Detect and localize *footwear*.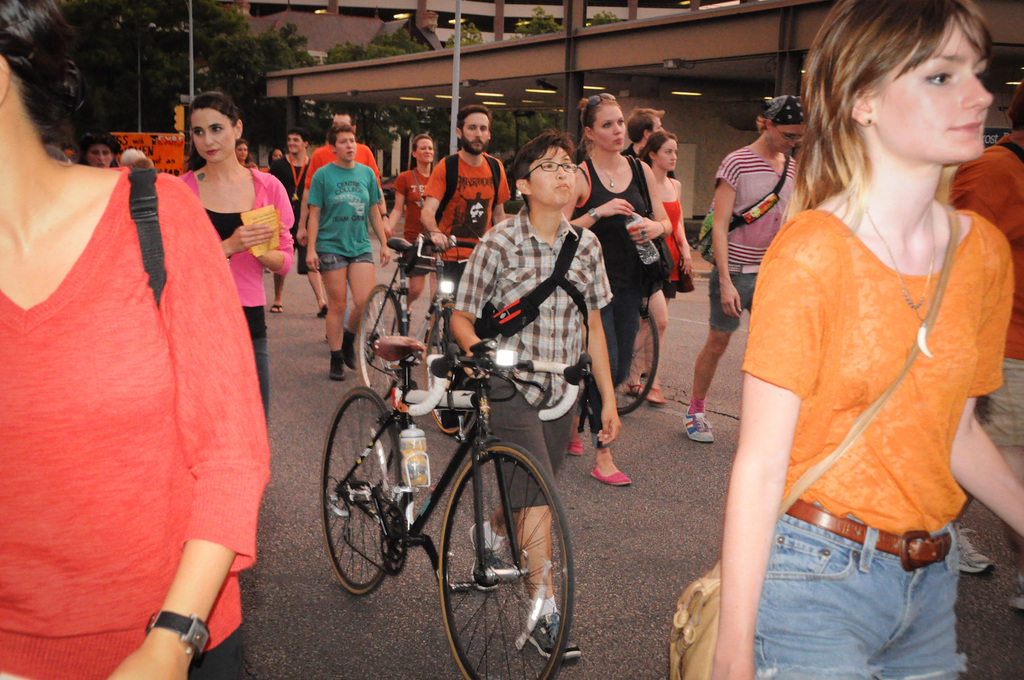
Localized at 330,351,347,379.
